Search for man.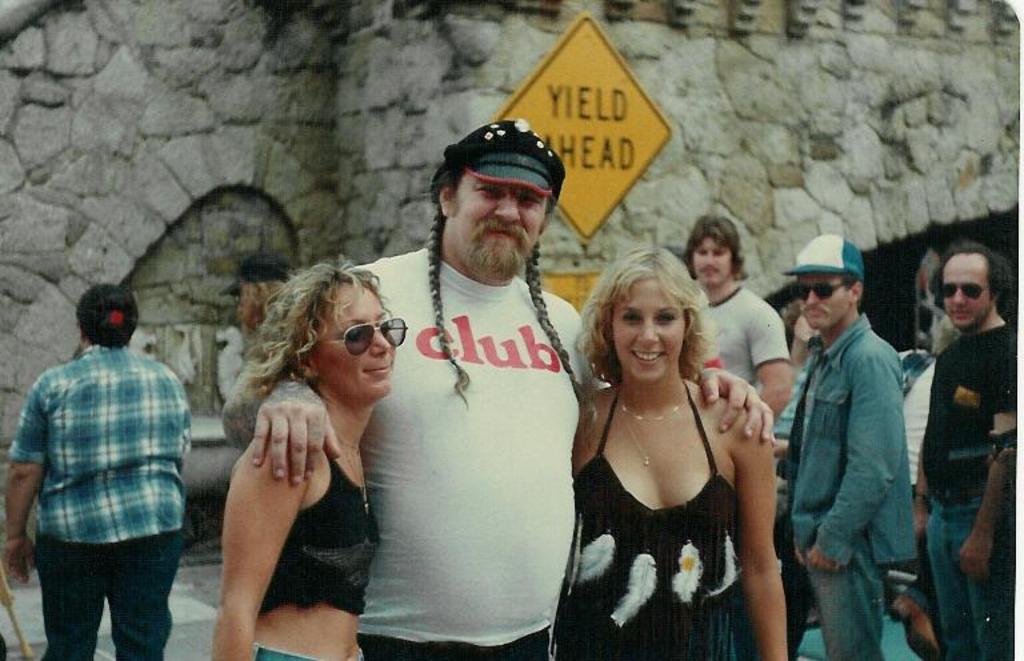
Found at x1=217 y1=111 x2=777 y2=660.
